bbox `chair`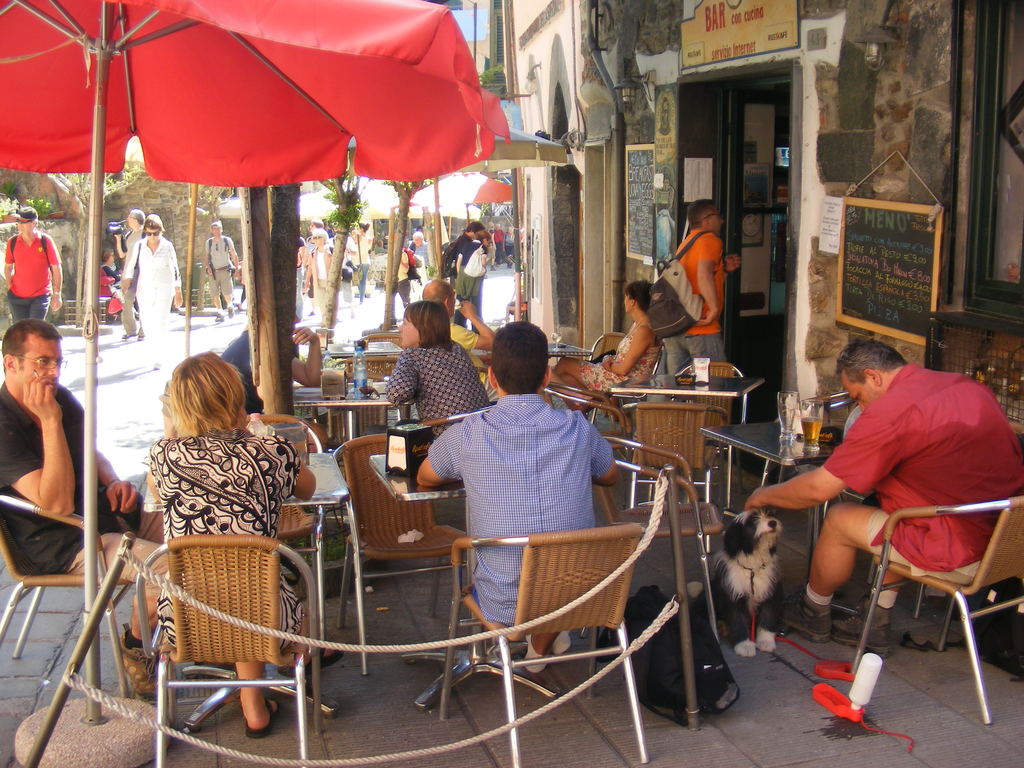
<box>842,490,1023,719</box>
